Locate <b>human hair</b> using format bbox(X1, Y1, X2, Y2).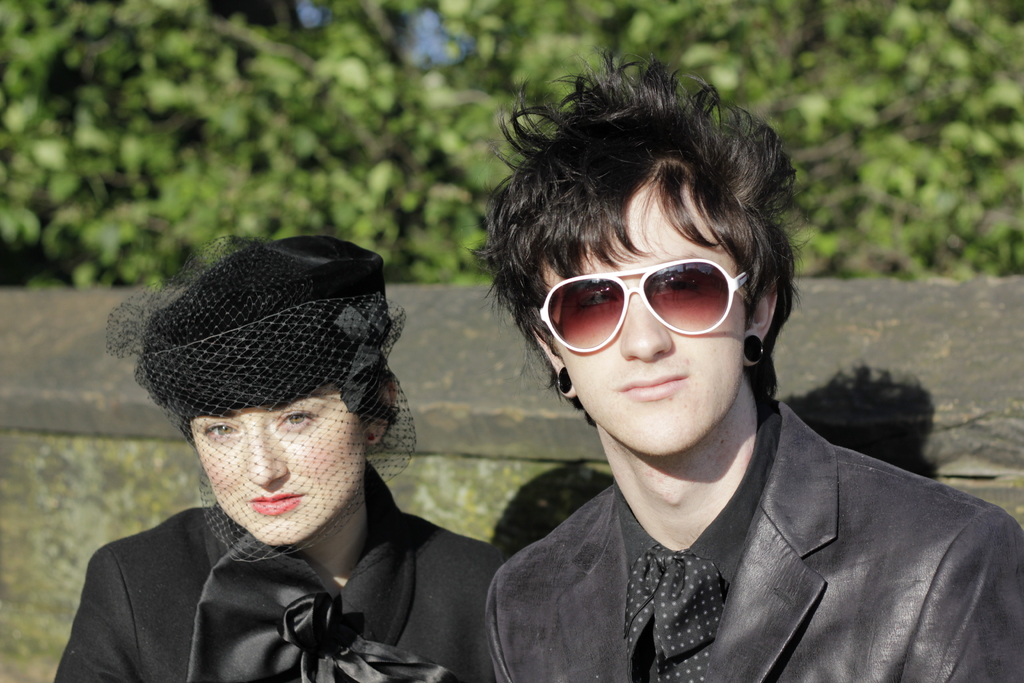
bbox(500, 42, 798, 417).
